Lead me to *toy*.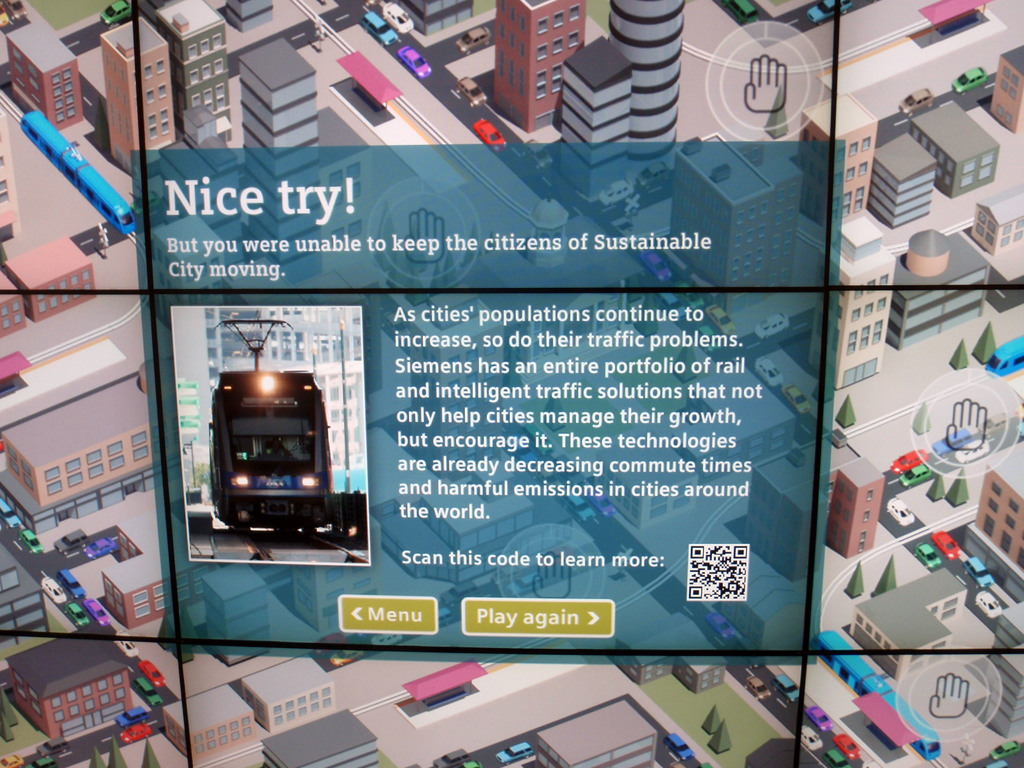
Lead to {"x1": 794, "y1": 84, "x2": 879, "y2": 223}.
